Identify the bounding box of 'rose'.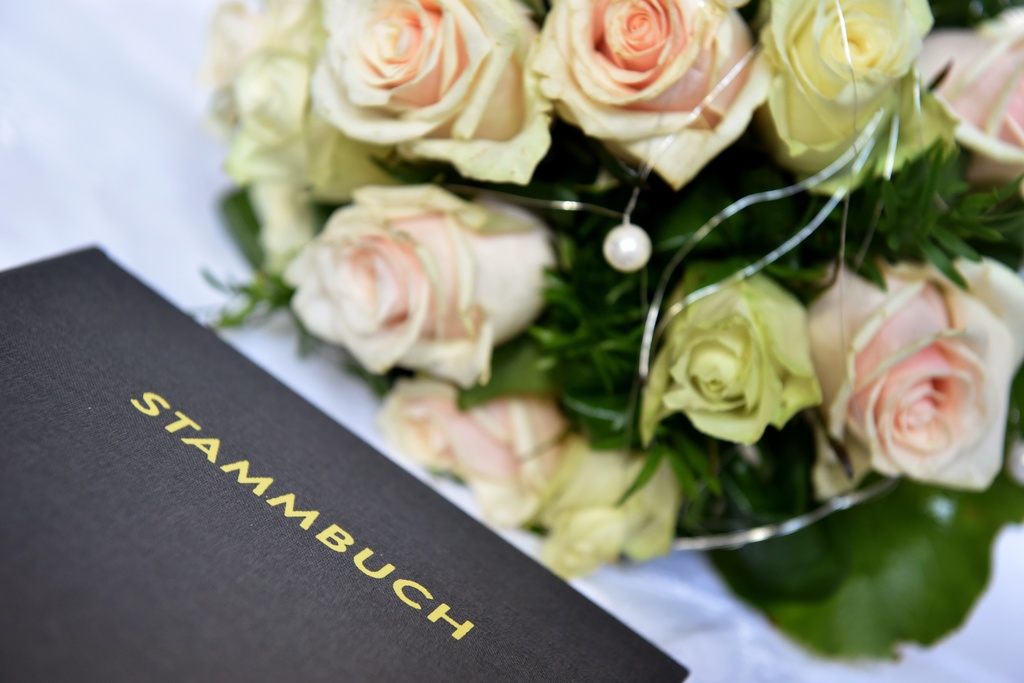
locate(636, 254, 822, 441).
